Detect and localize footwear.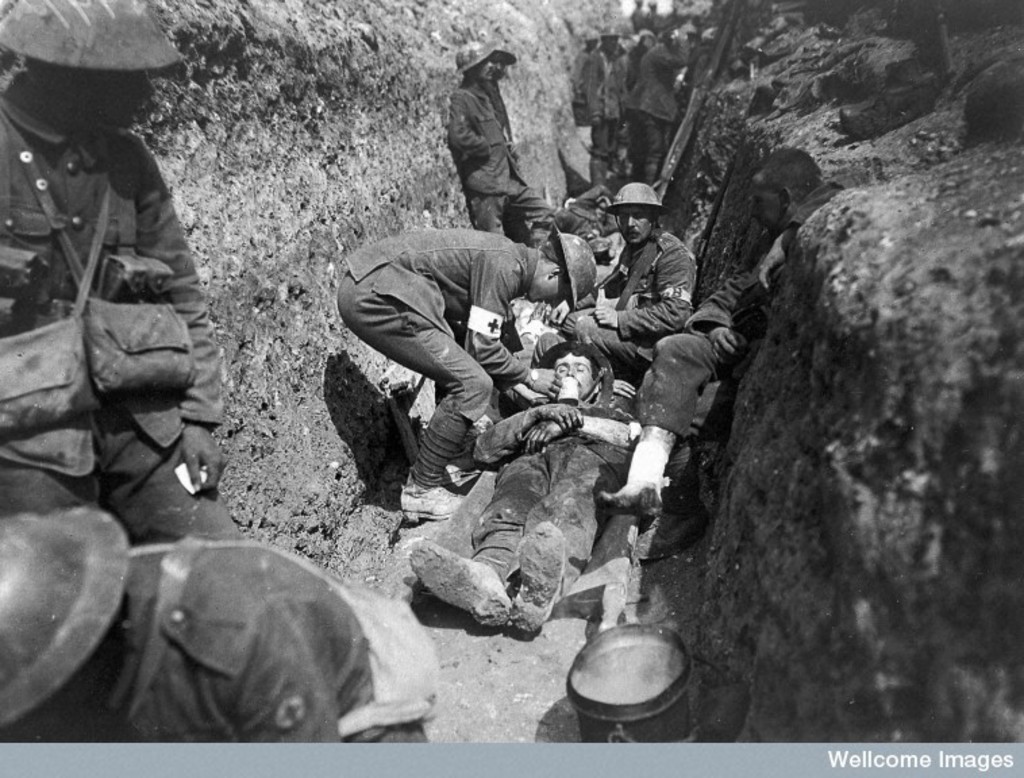
Localized at box(408, 543, 511, 625).
